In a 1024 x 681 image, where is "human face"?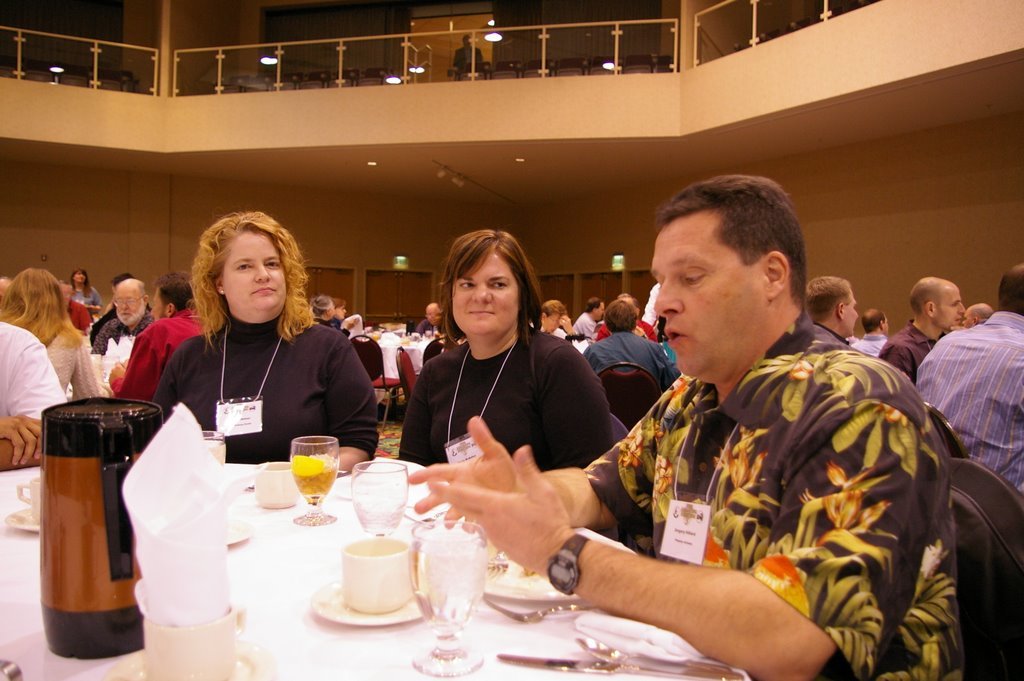
[654, 219, 751, 372].
